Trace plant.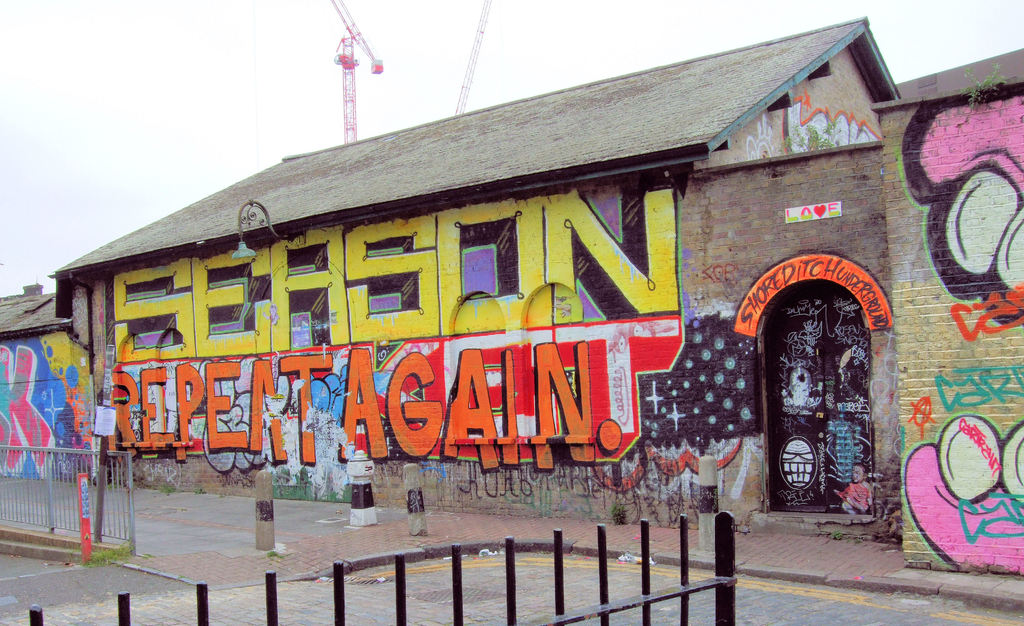
Traced to BBox(610, 497, 628, 527).
